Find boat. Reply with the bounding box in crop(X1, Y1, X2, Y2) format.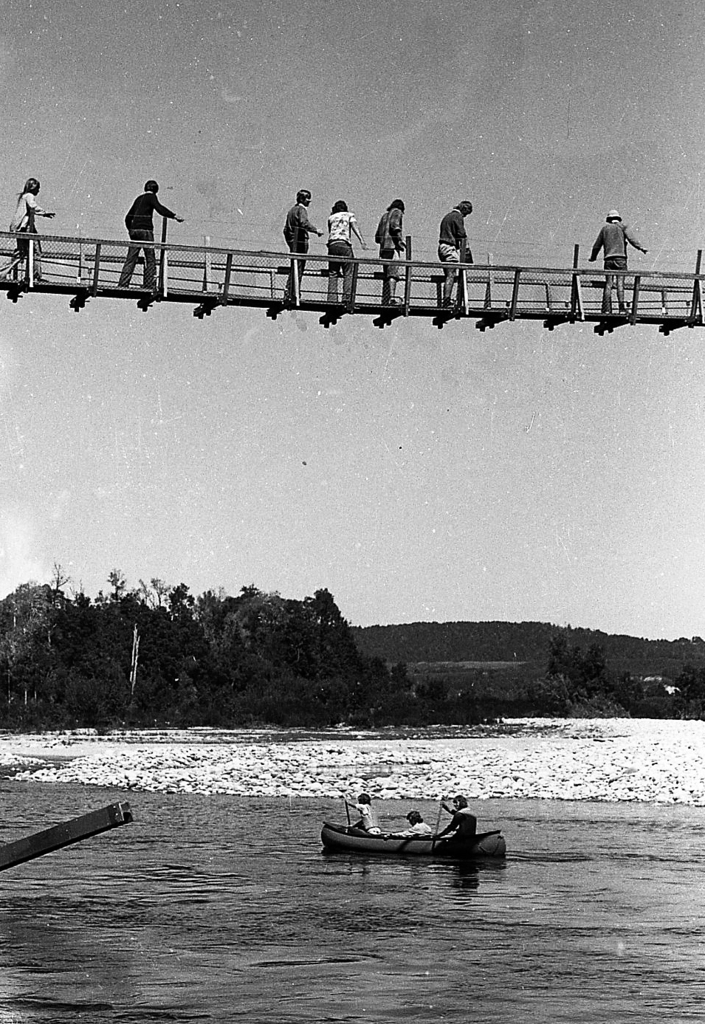
crop(321, 794, 511, 861).
